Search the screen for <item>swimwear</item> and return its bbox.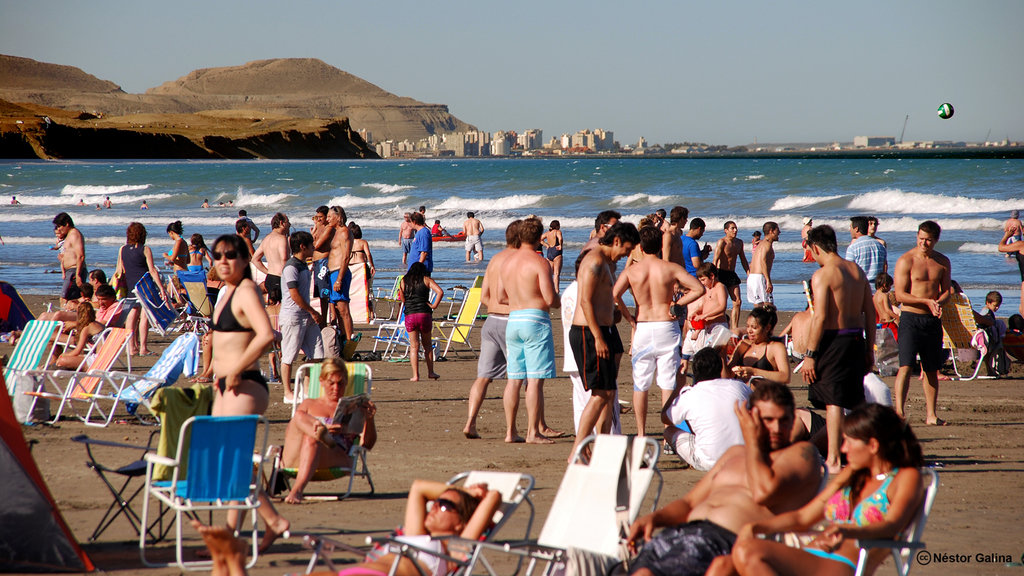
Found: x1=806, y1=325, x2=873, y2=412.
